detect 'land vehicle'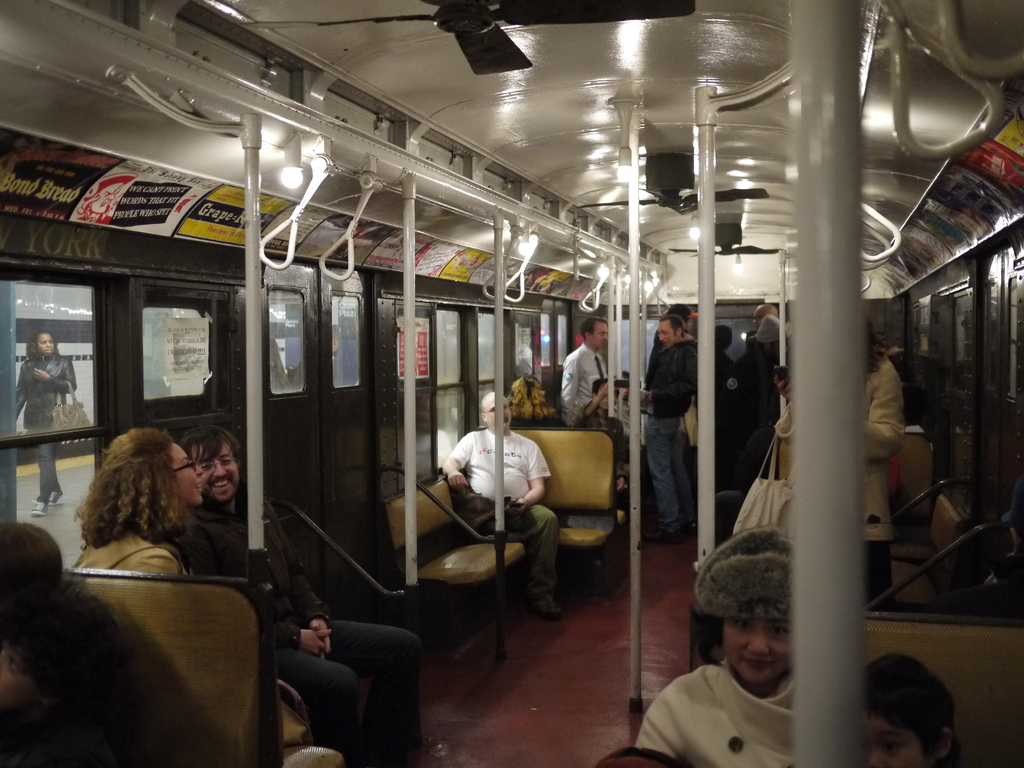
{"x1": 0, "y1": 70, "x2": 1023, "y2": 728}
